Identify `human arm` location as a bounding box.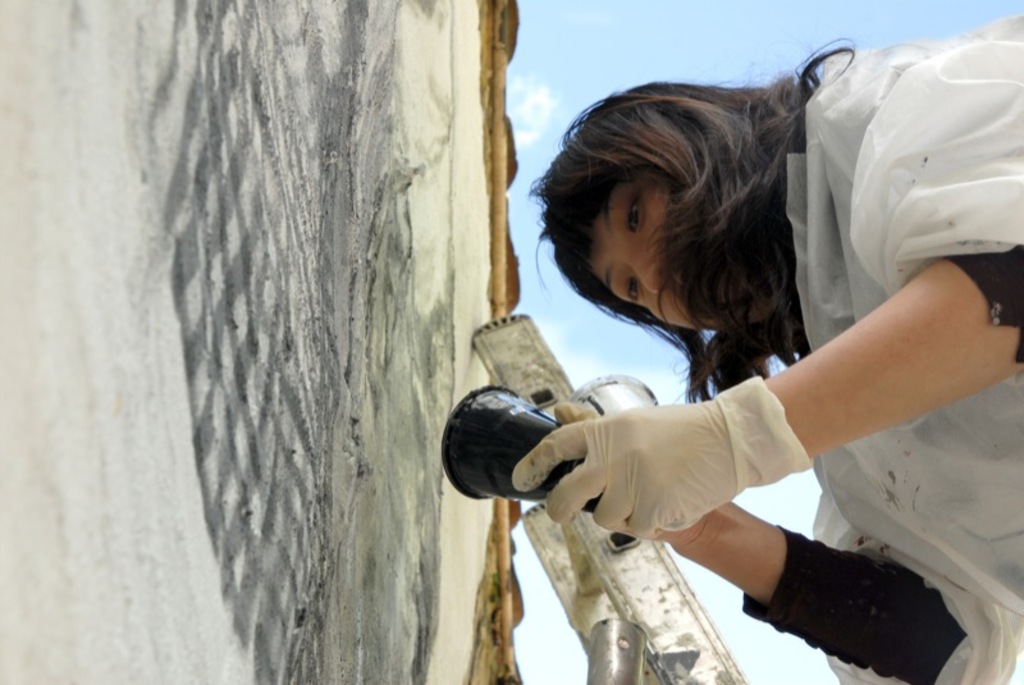
[652,496,1009,682].
